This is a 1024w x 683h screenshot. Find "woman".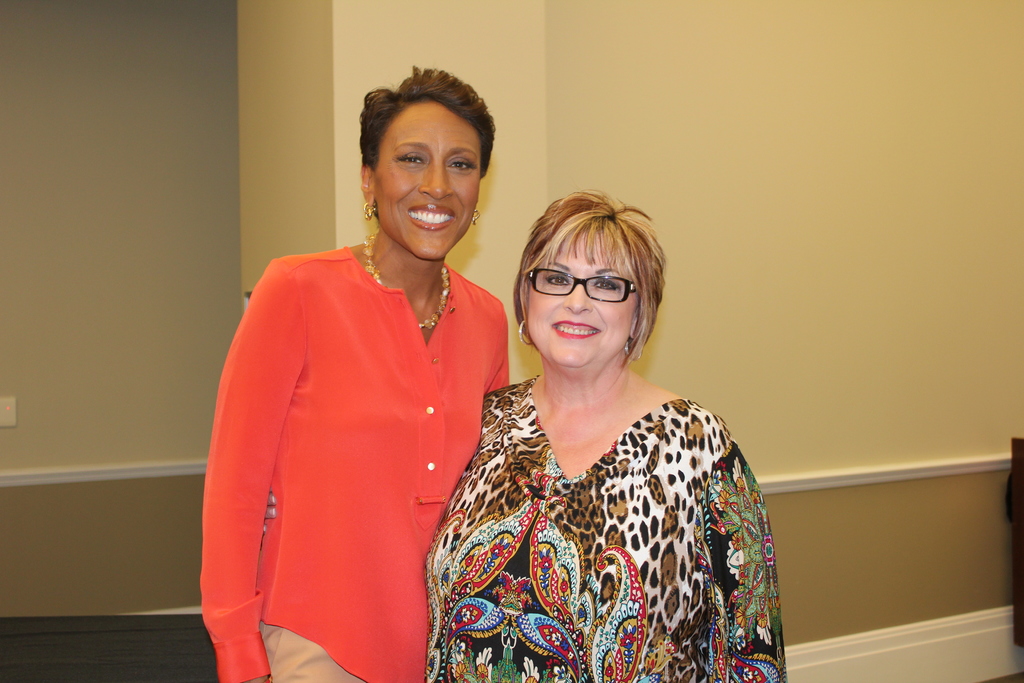
Bounding box: {"x1": 425, "y1": 181, "x2": 775, "y2": 682}.
